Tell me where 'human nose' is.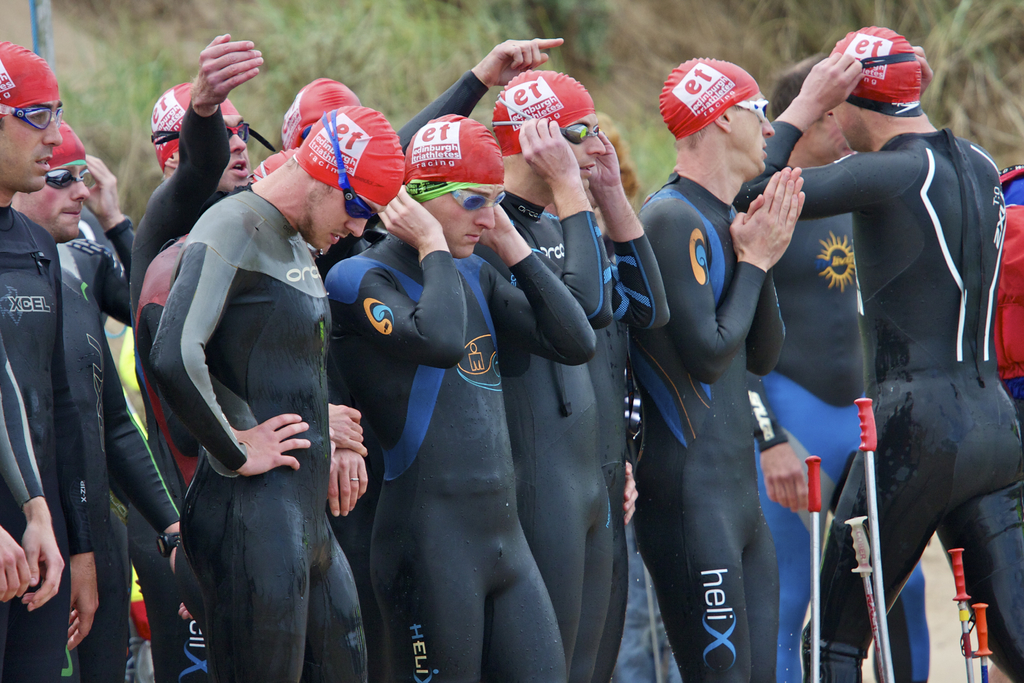
'human nose' is at [left=42, top=119, right=61, bottom=145].
